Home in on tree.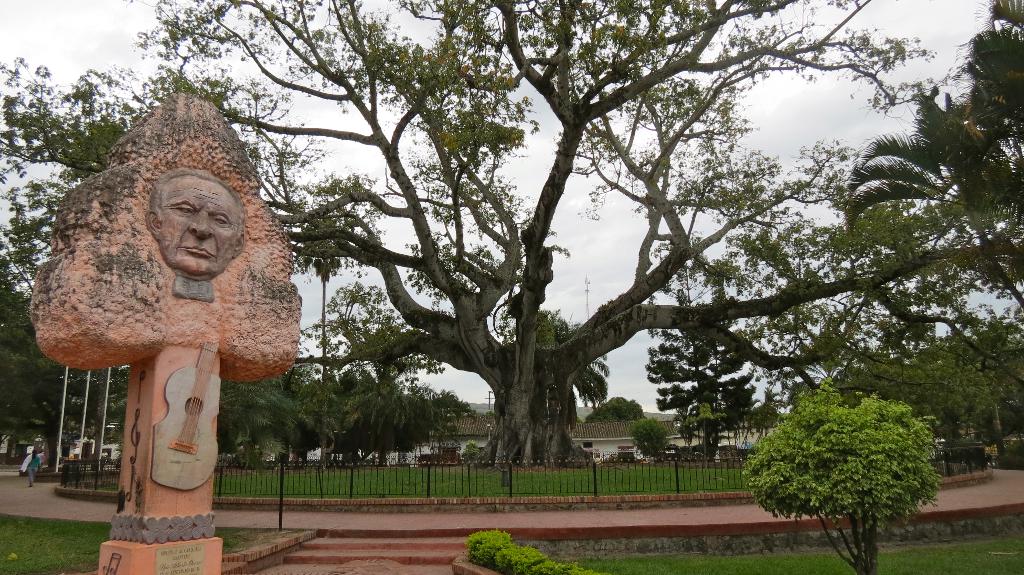
Homed in at bbox=[114, 4, 996, 528].
